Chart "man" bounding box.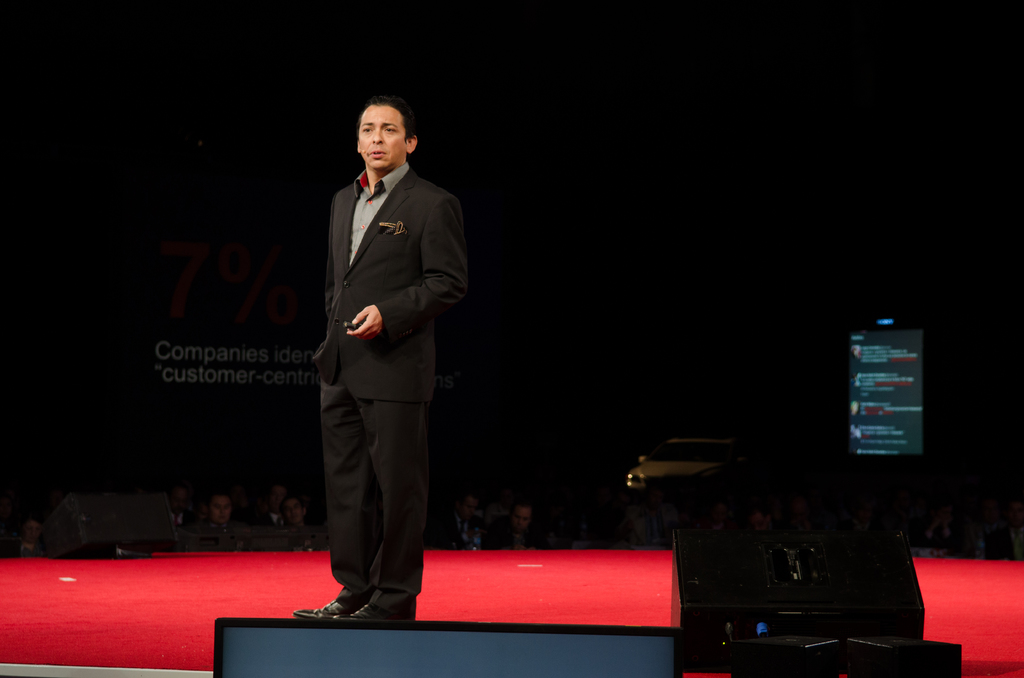
Charted: bbox=(495, 503, 542, 552).
